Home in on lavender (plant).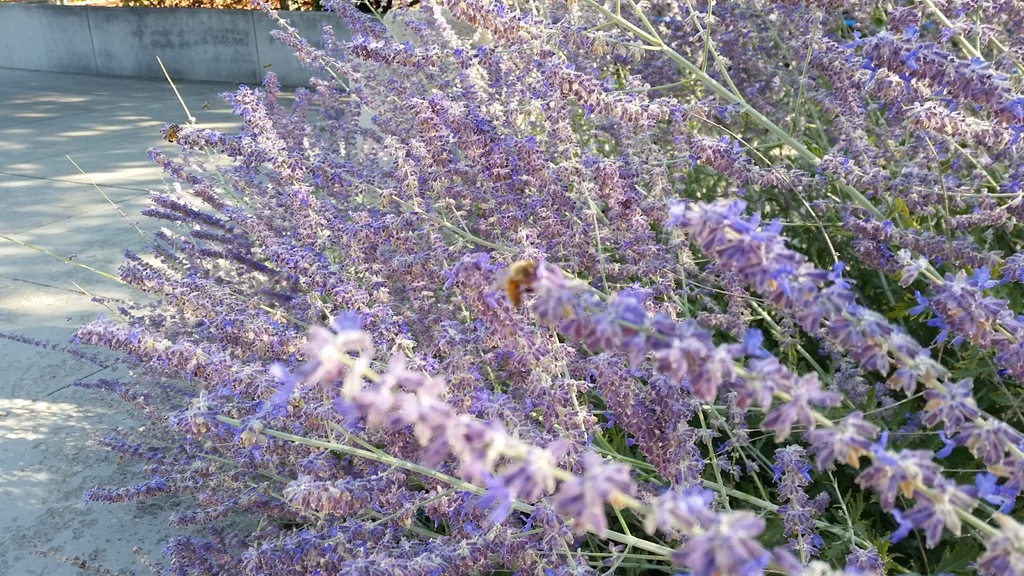
Homed in at rect(328, 0, 399, 49).
